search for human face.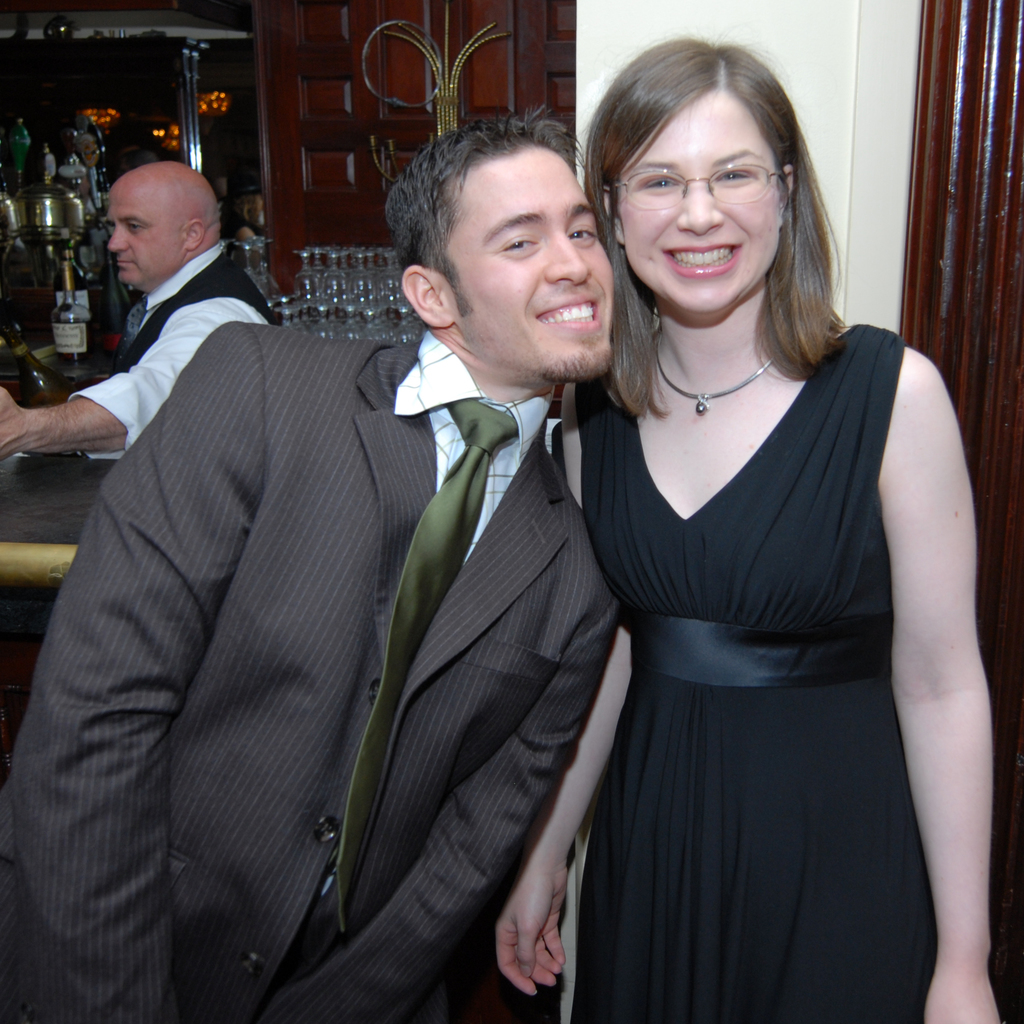
Found at {"left": 109, "top": 196, "right": 191, "bottom": 282}.
